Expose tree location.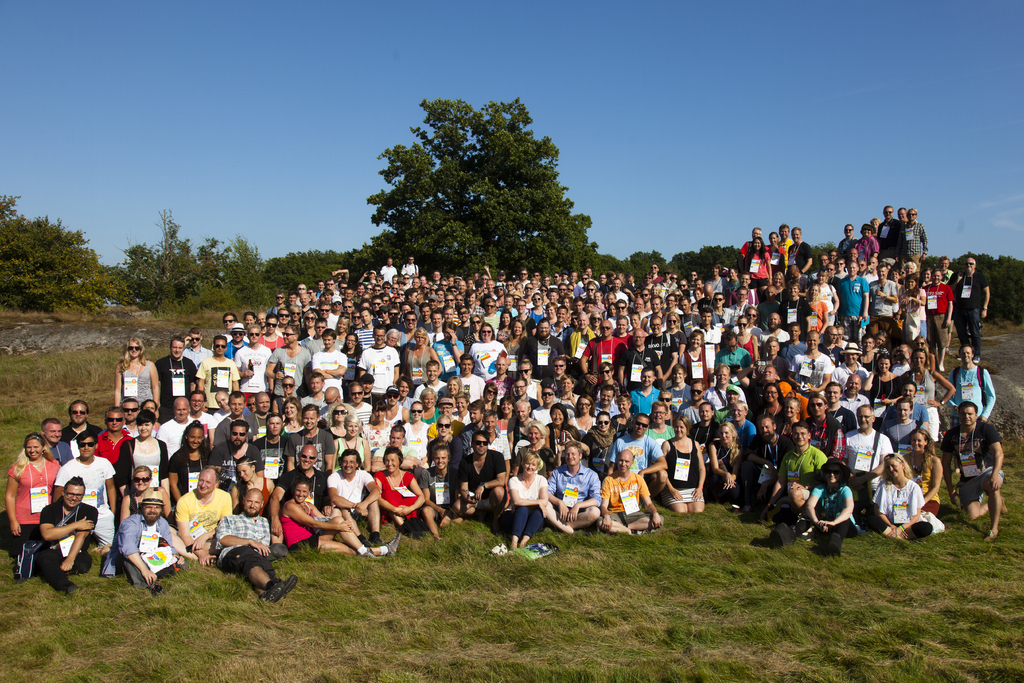
Exposed at x1=361, y1=92, x2=601, y2=284.
